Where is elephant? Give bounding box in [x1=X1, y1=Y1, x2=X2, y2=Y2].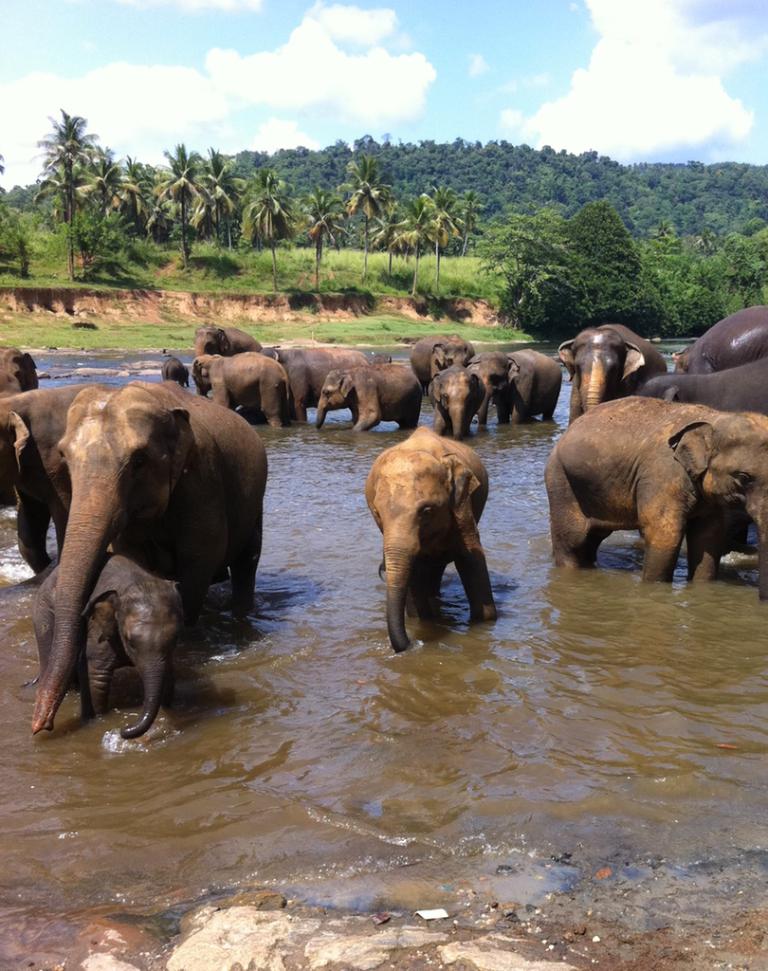
[x1=32, y1=380, x2=271, y2=737].
